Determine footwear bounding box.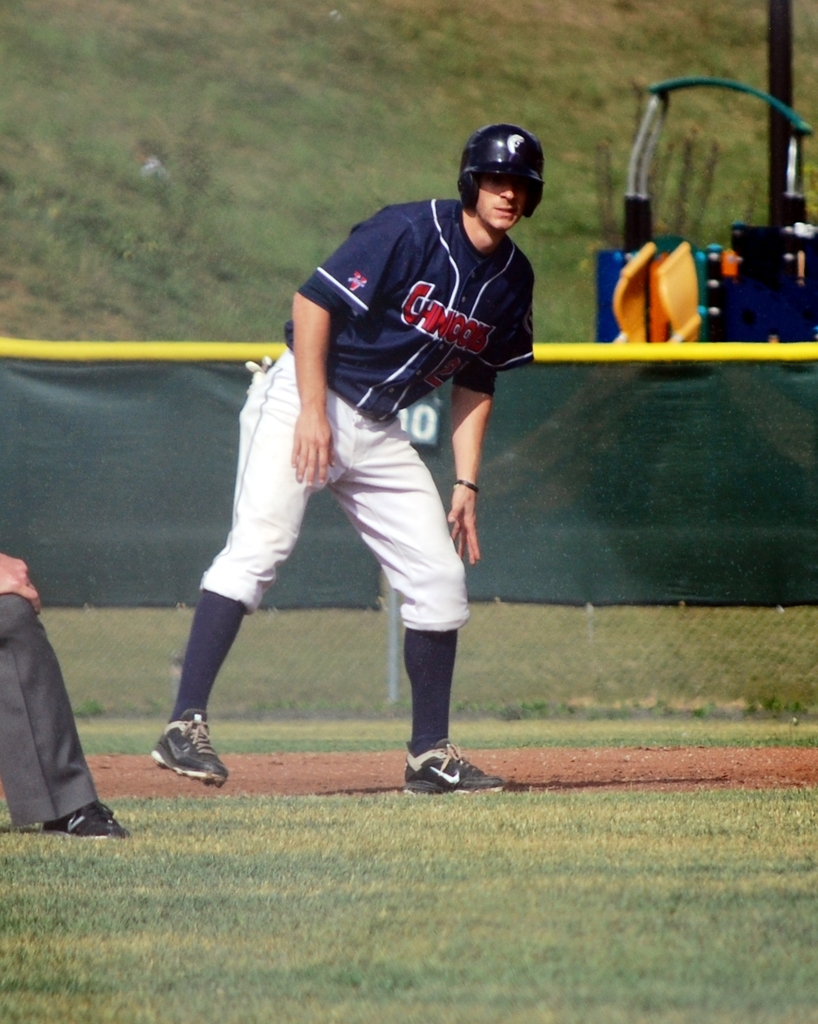
Determined: locate(62, 801, 125, 838).
